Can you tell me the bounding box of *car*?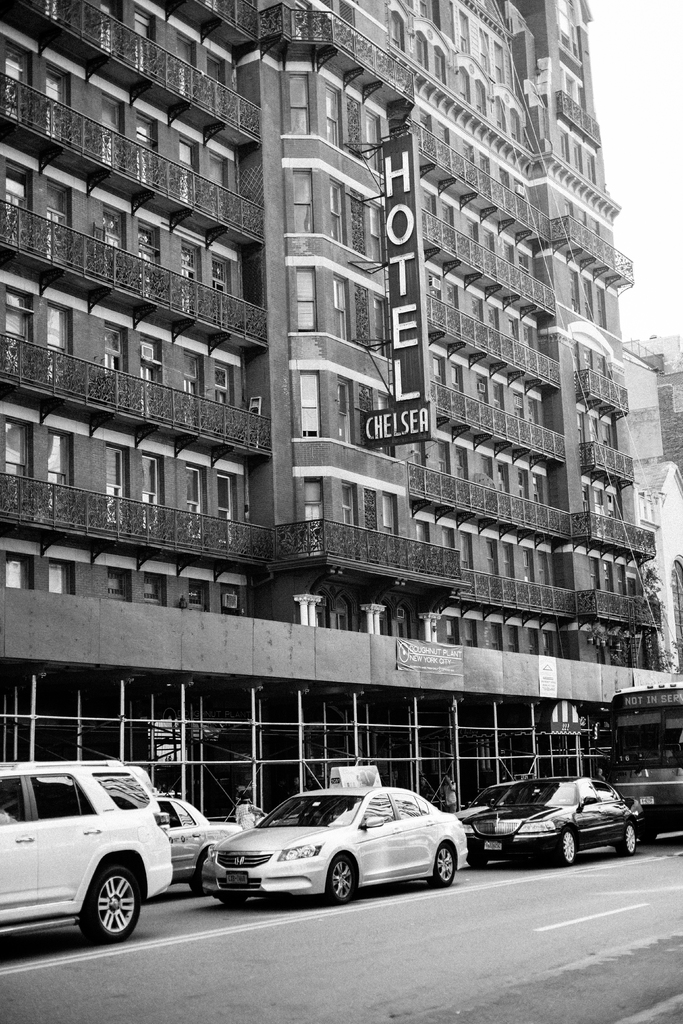
157, 794, 243, 892.
